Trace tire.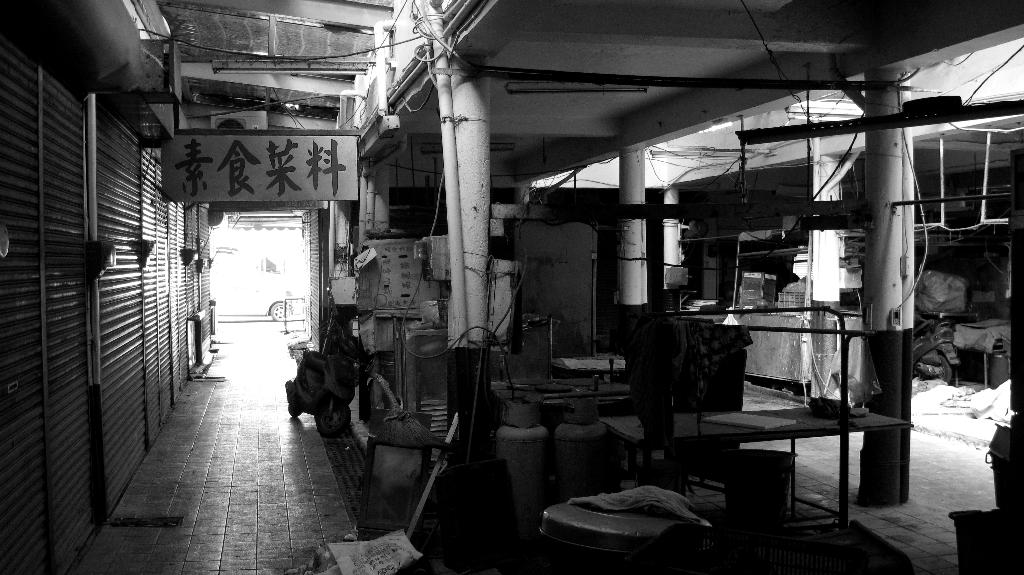
Traced to [x1=315, y1=400, x2=353, y2=438].
